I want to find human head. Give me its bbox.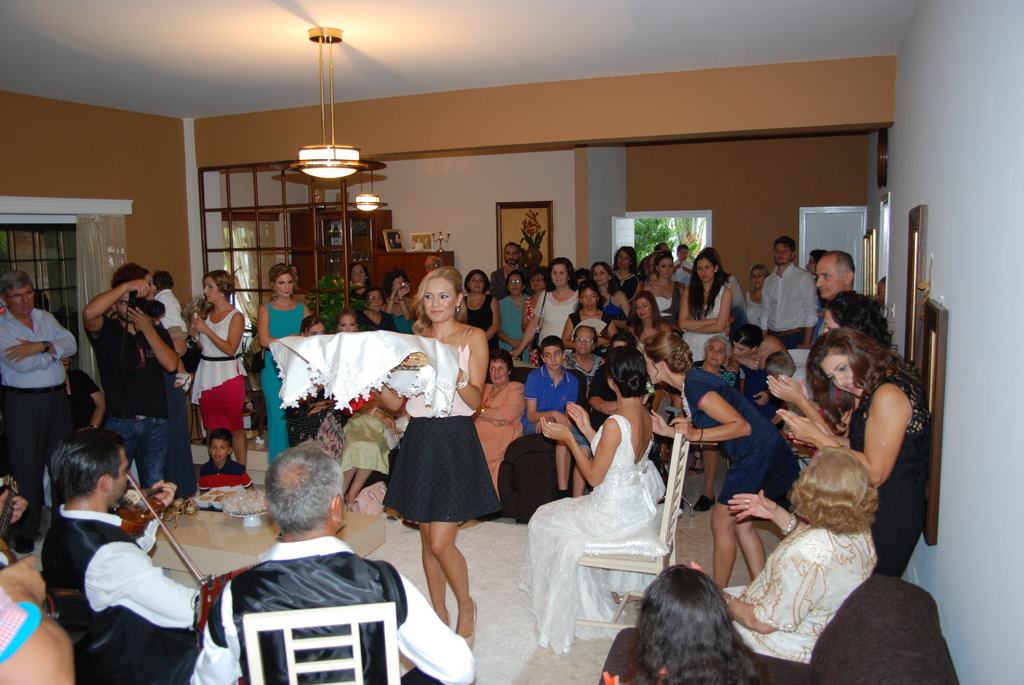
499:242:525:265.
